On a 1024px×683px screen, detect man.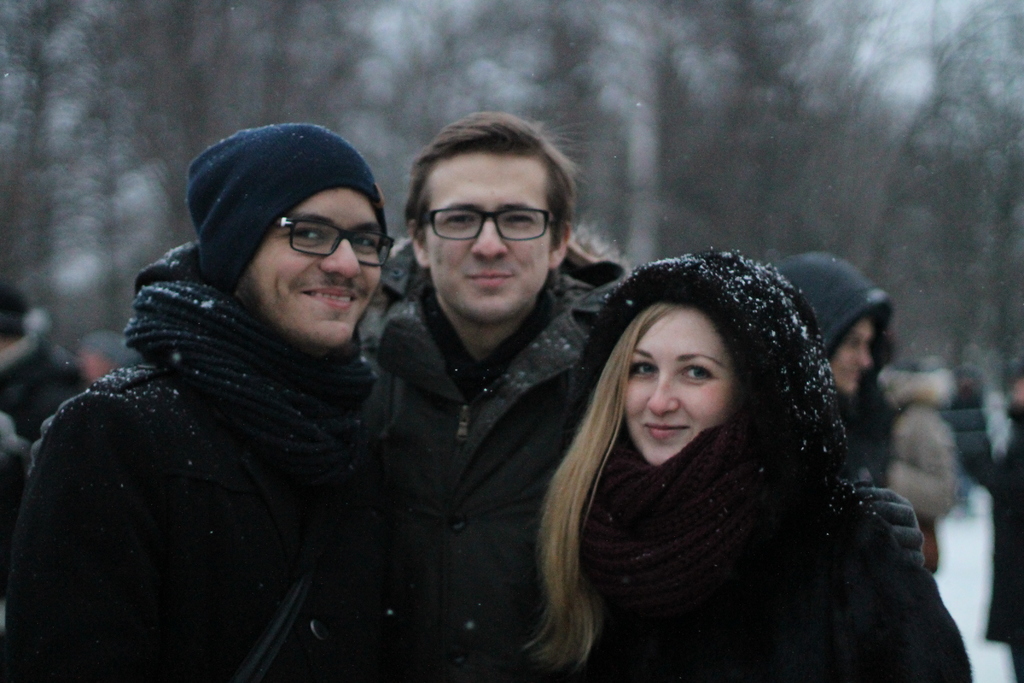
360,109,628,682.
